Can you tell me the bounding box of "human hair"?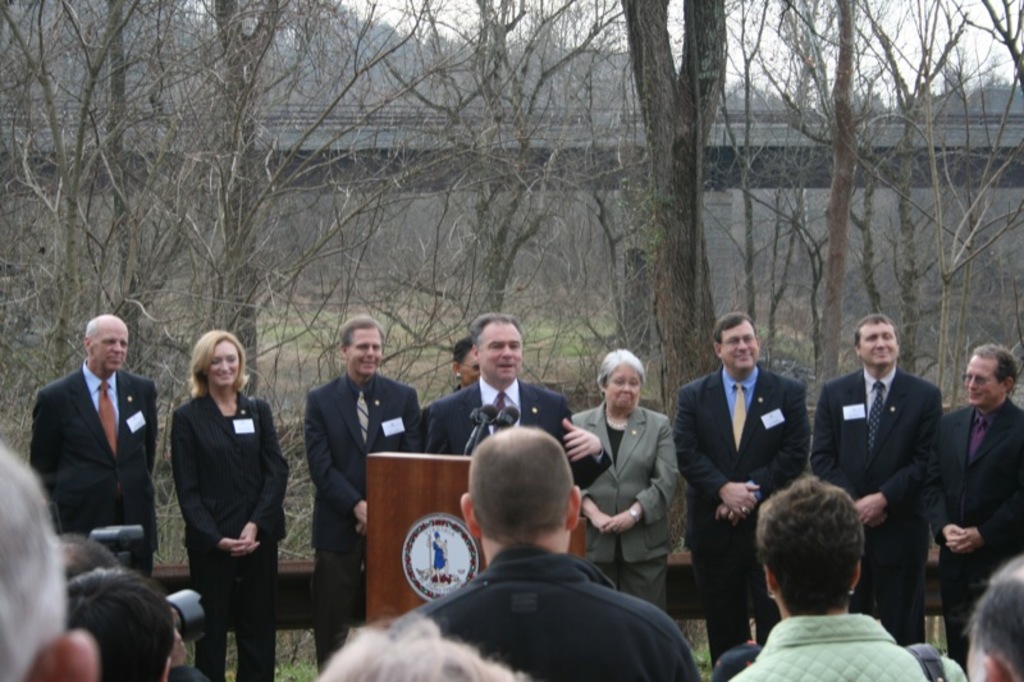
468, 310, 518, 345.
